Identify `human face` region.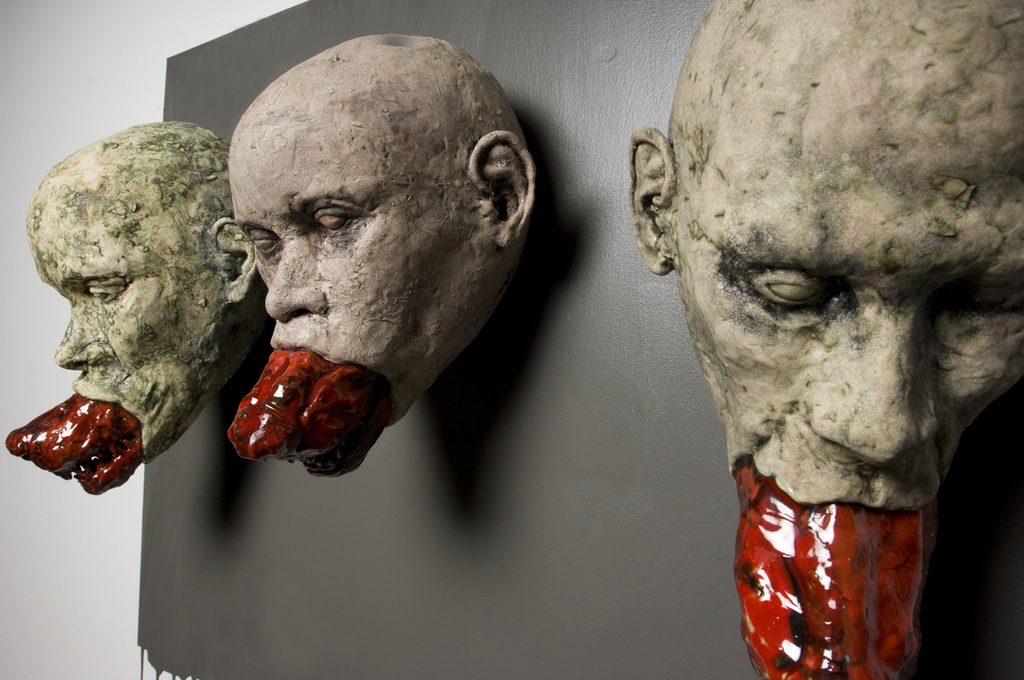
Region: box=[35, 203, 239, 453].
